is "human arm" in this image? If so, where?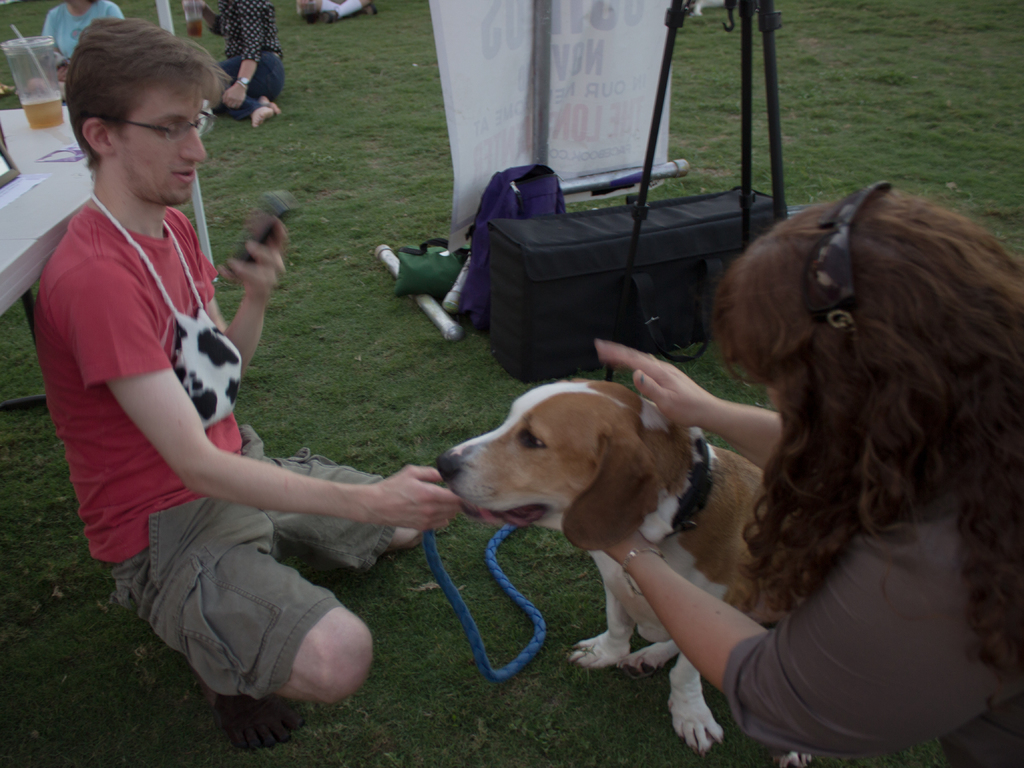
Yes, at [92,3,118,20].
